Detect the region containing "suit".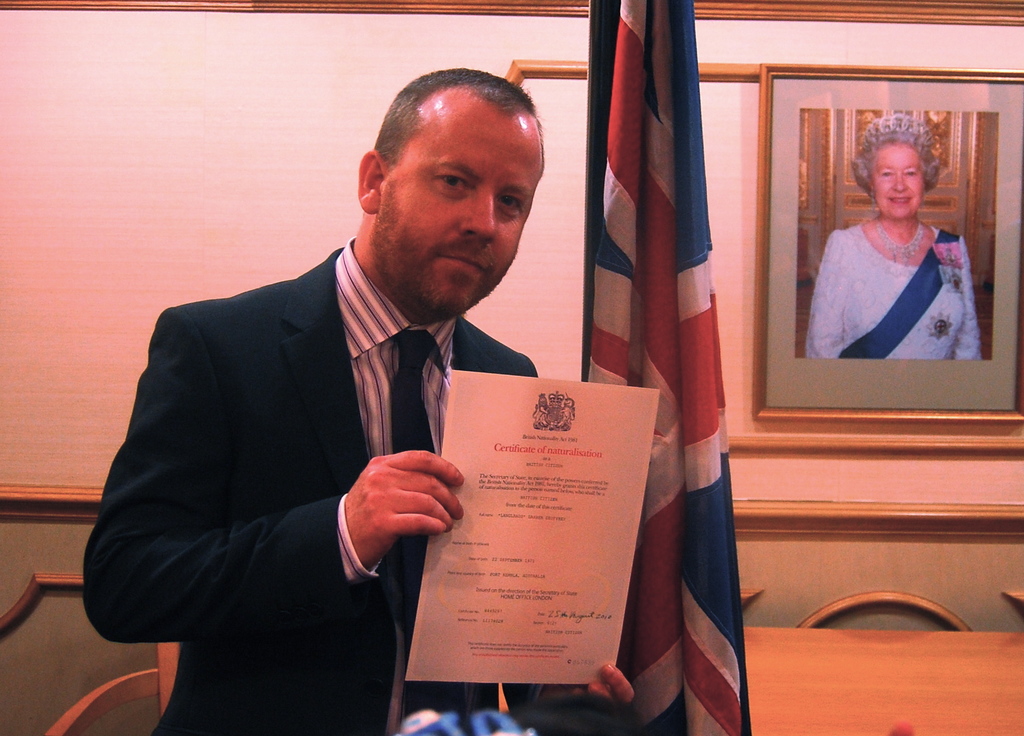
x1=147 y1=192 x2=544 y2=698.
